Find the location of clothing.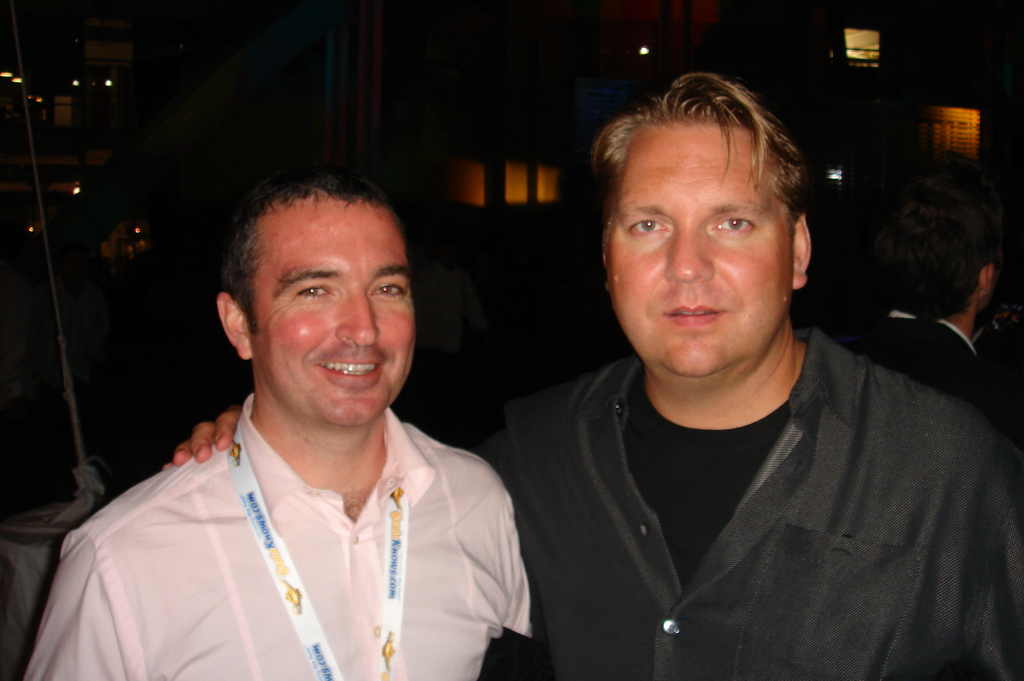
Location: [left=458, top=269, right=983, bottom=668].
